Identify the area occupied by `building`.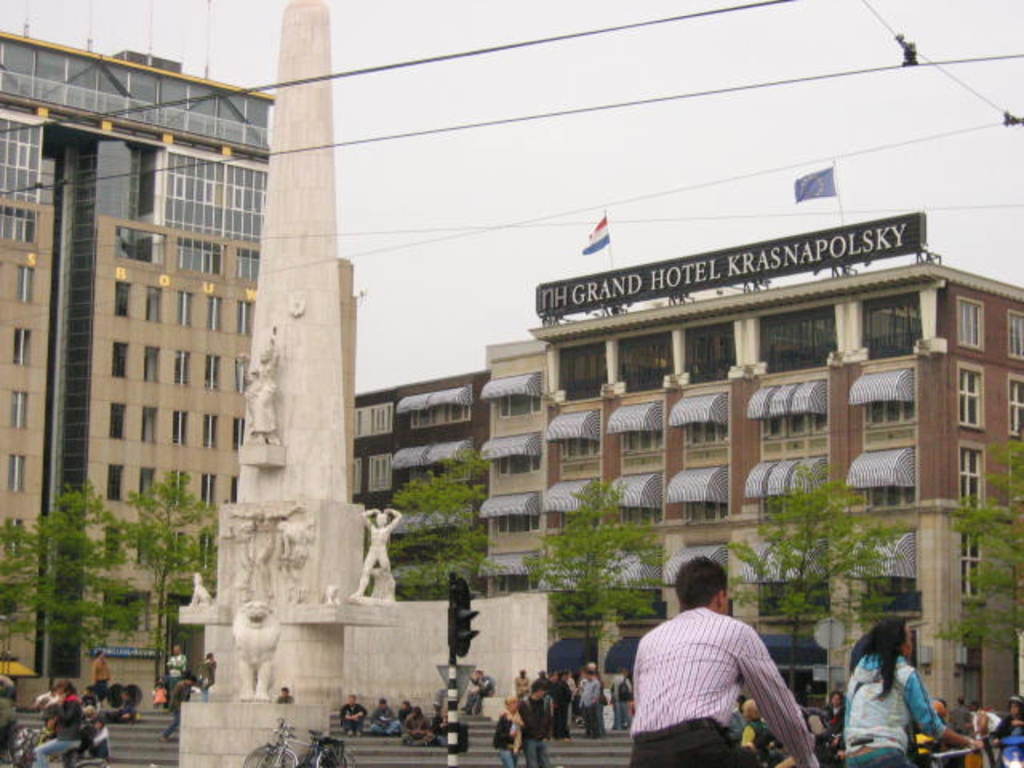
Area: locate(533, 213, 1022, 722).
